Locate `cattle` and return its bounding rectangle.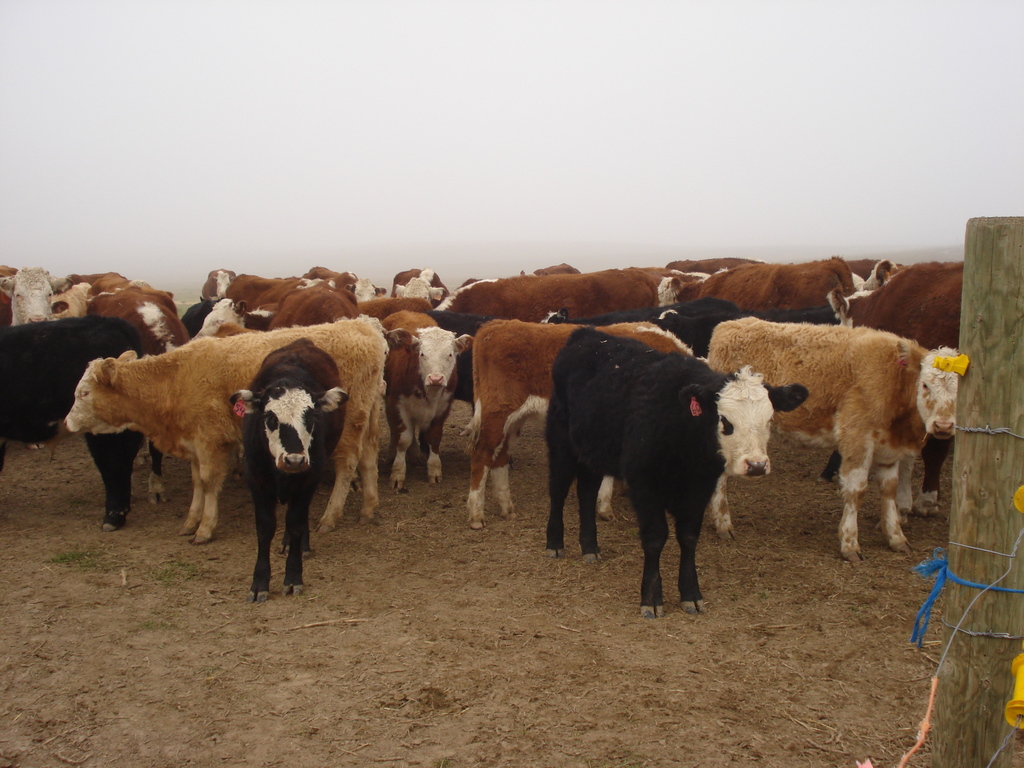
63 316 387 545.
